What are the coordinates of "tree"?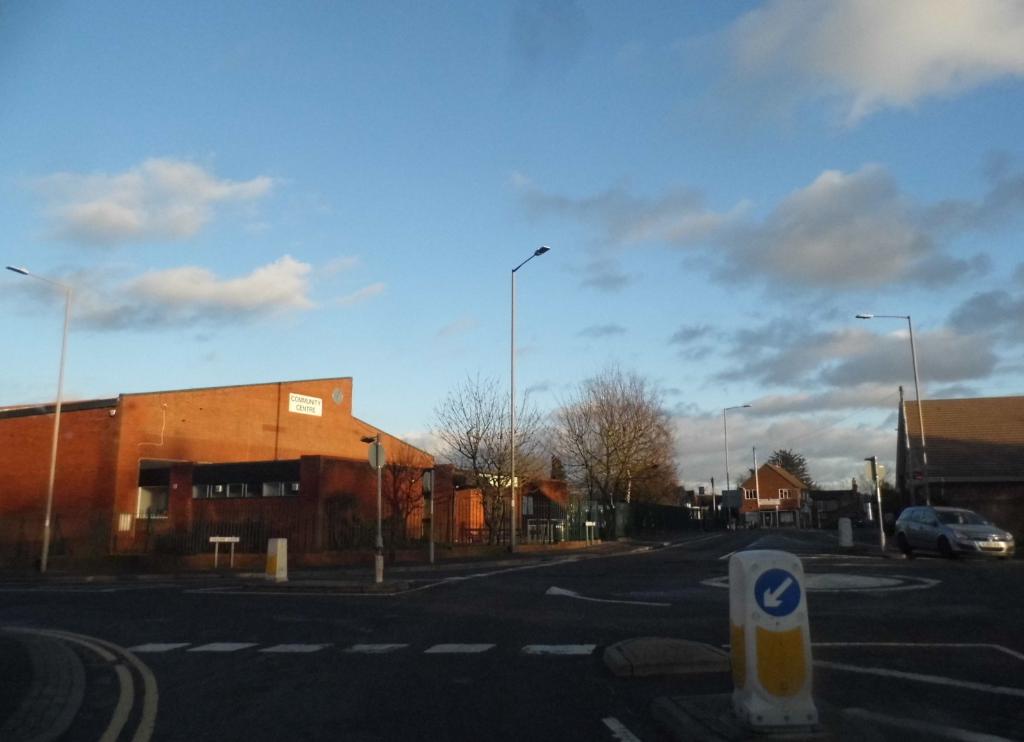
<box>547,367,691,528</box>.
